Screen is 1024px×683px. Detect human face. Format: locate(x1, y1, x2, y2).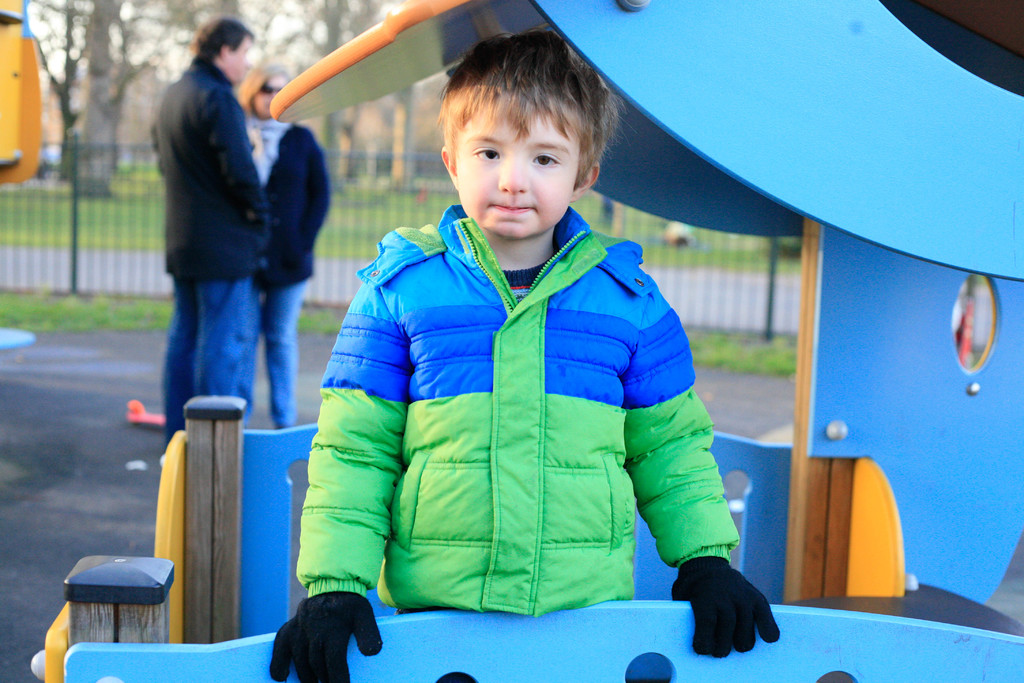
locate(250, 70, 292, 122).
